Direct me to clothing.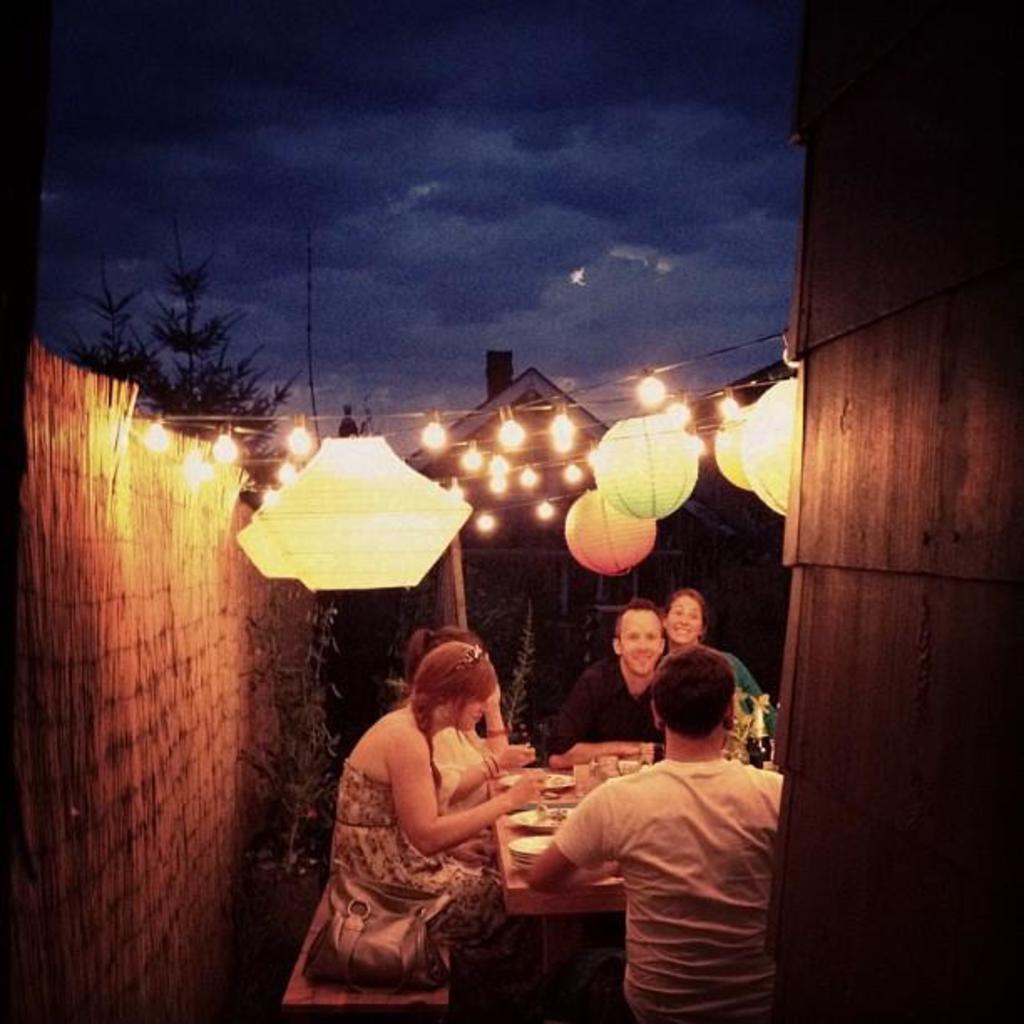
Direction: (left=708, top=643, right=773, bottom=756).
